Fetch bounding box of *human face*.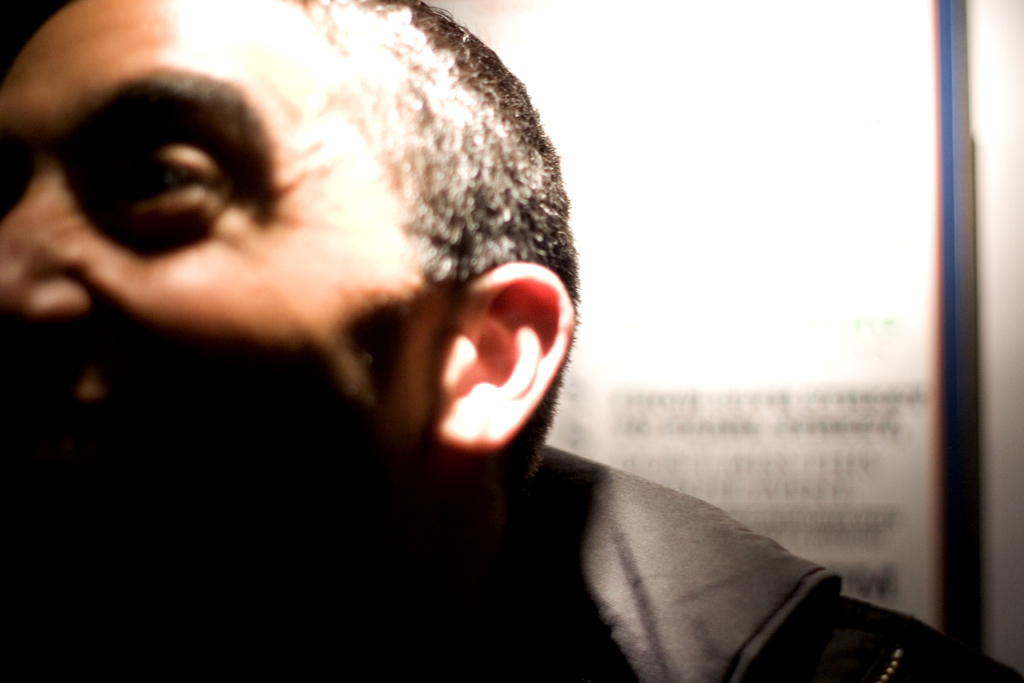
Bbox: bbox=[0, 0, 454, 604].
